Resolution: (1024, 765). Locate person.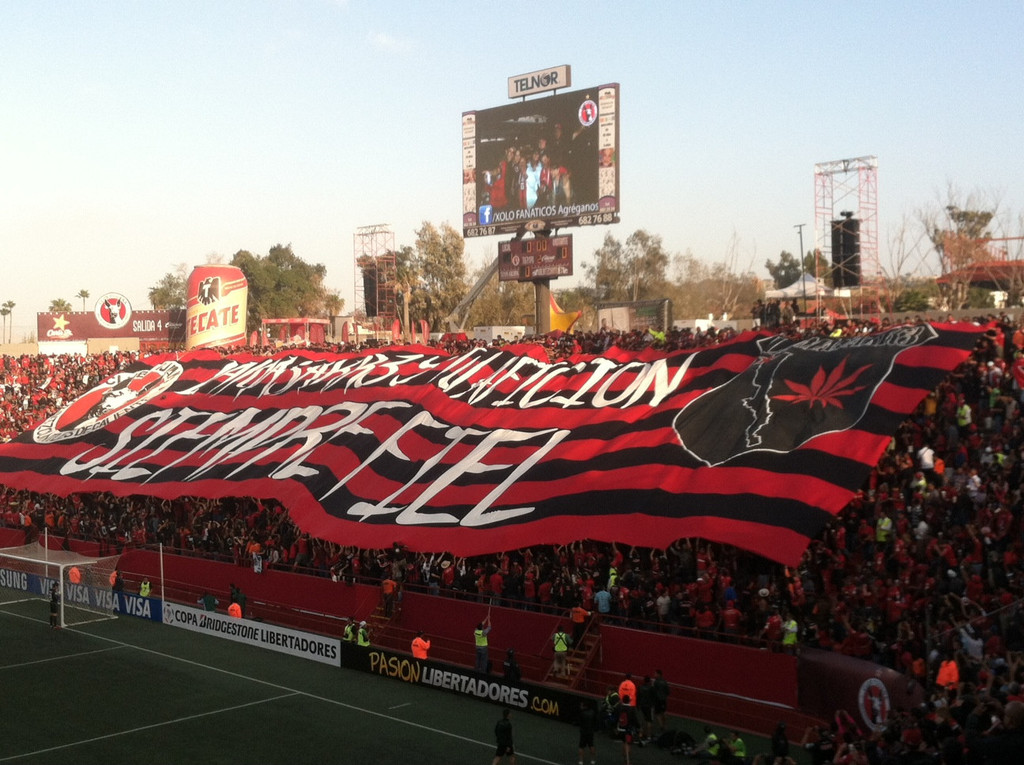
left=592, top=583, right=611, bottom=615.
